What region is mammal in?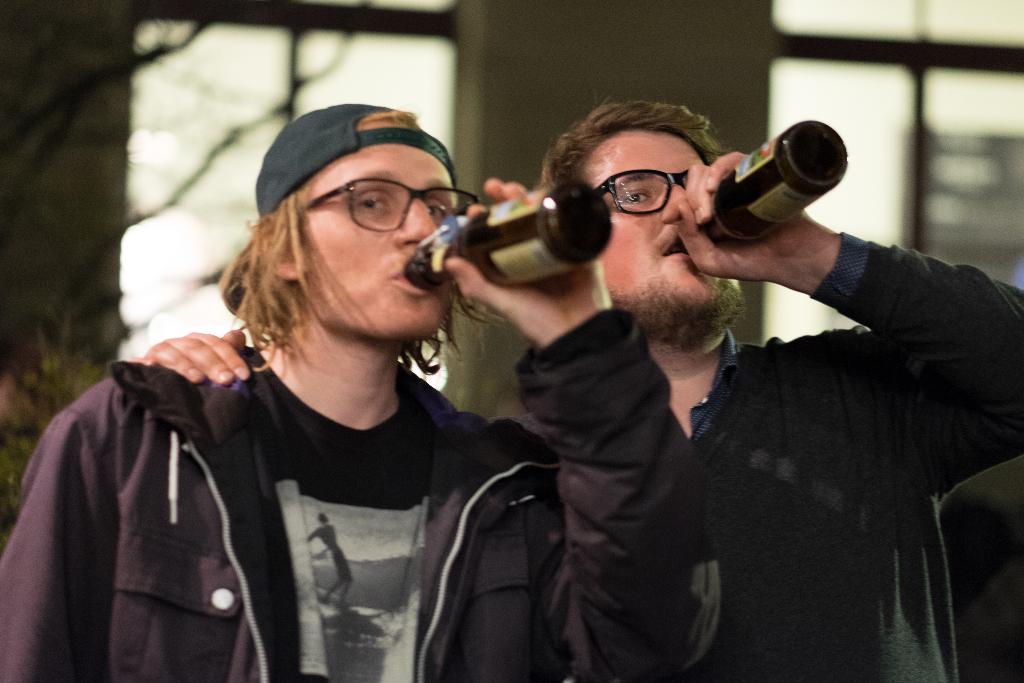
(139, 92, 1023, 682).
